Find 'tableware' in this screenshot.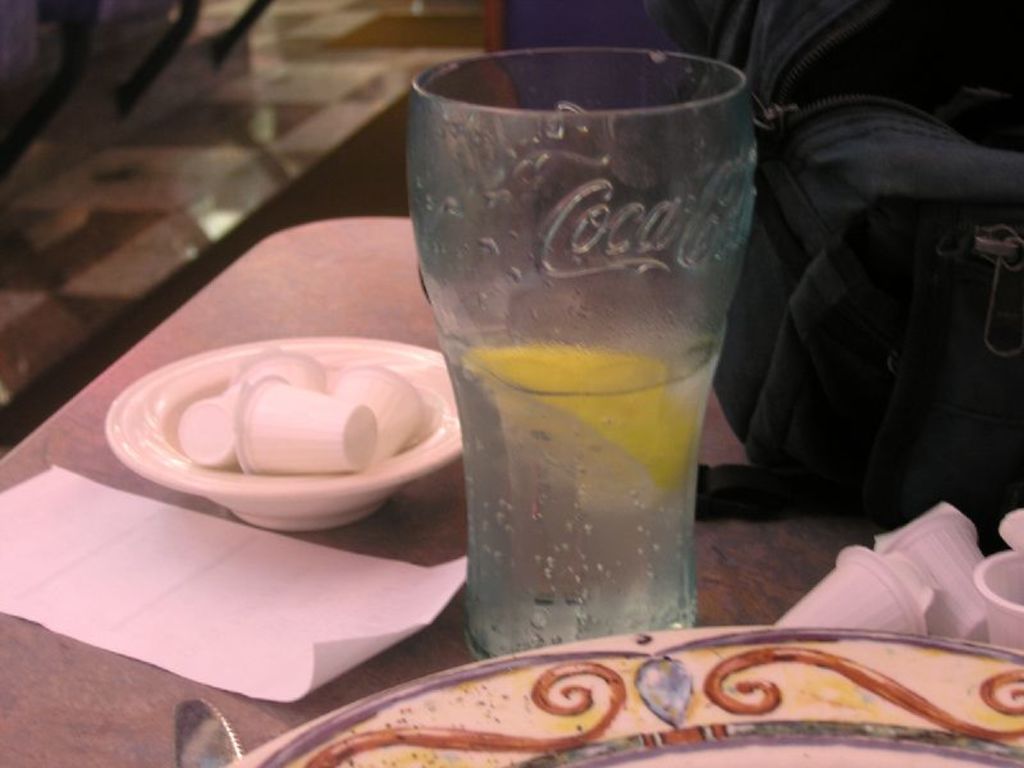
The bounding box for 'tableware' is (407, 49, 756, 663).
